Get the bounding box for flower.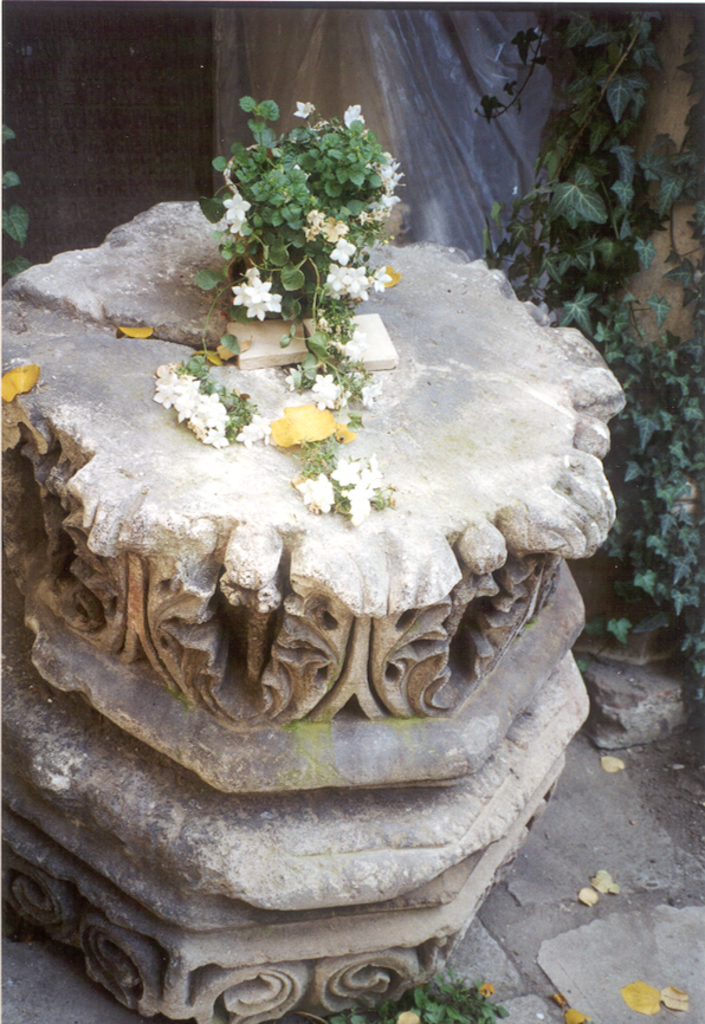
[x1=227, y1=194, x2=251, y2=222].
